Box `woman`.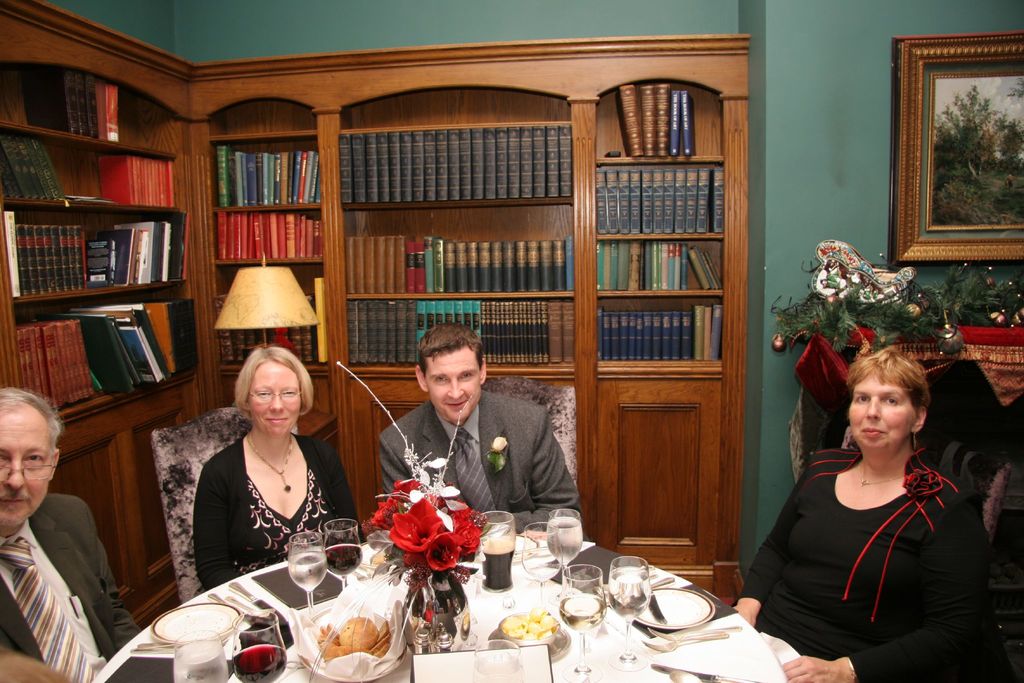
168,340,350,600.
